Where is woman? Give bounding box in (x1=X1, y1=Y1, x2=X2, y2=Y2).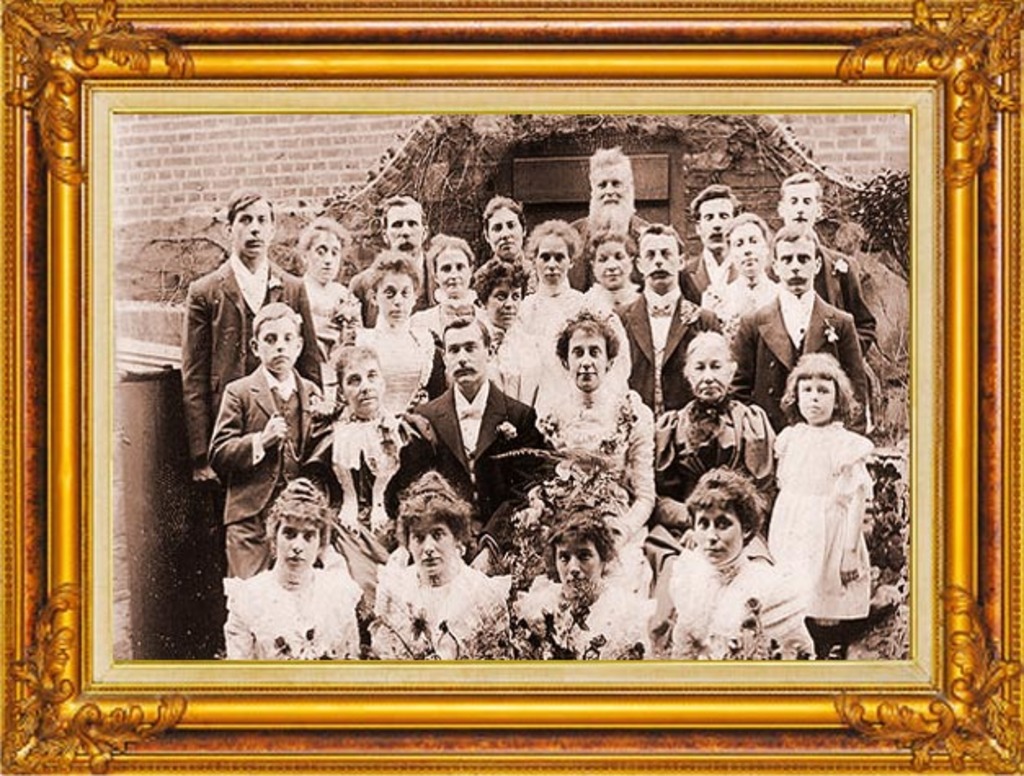
(x1=364, y1=472, x2=521, y2=662).
